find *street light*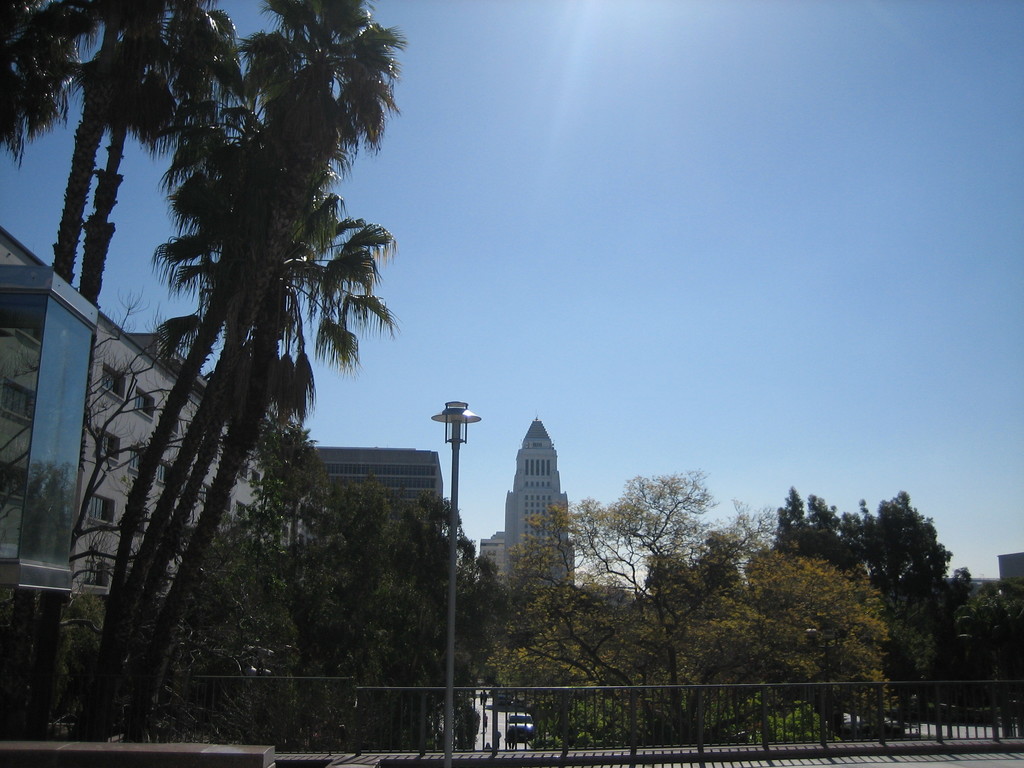
<box>430,397,481,761</box>
